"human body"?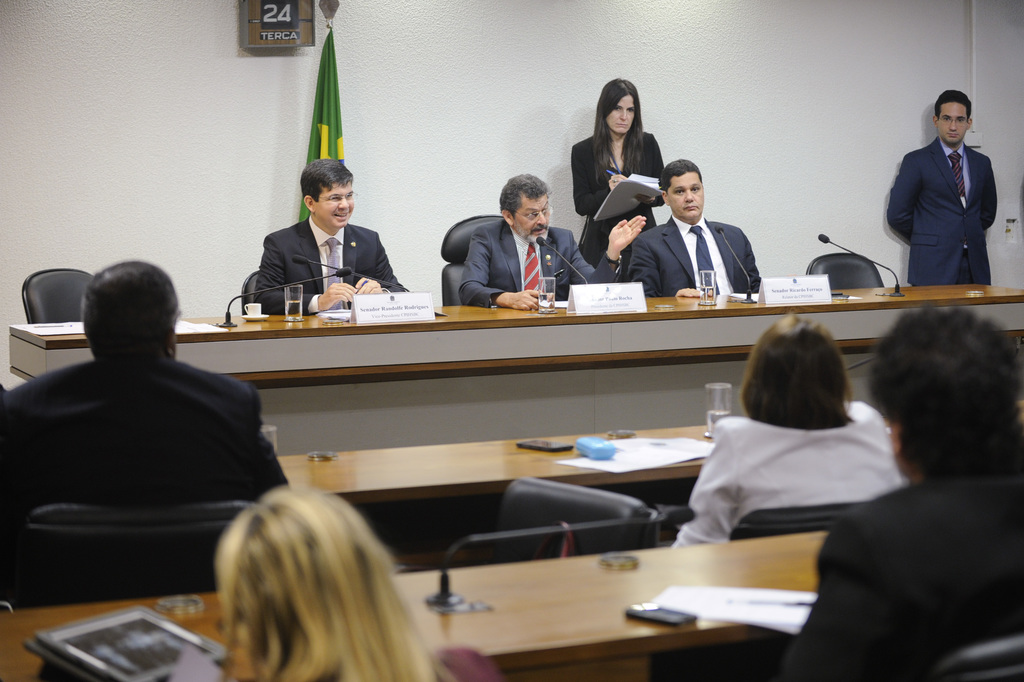
bbox=[207, 480, 468, 681]
